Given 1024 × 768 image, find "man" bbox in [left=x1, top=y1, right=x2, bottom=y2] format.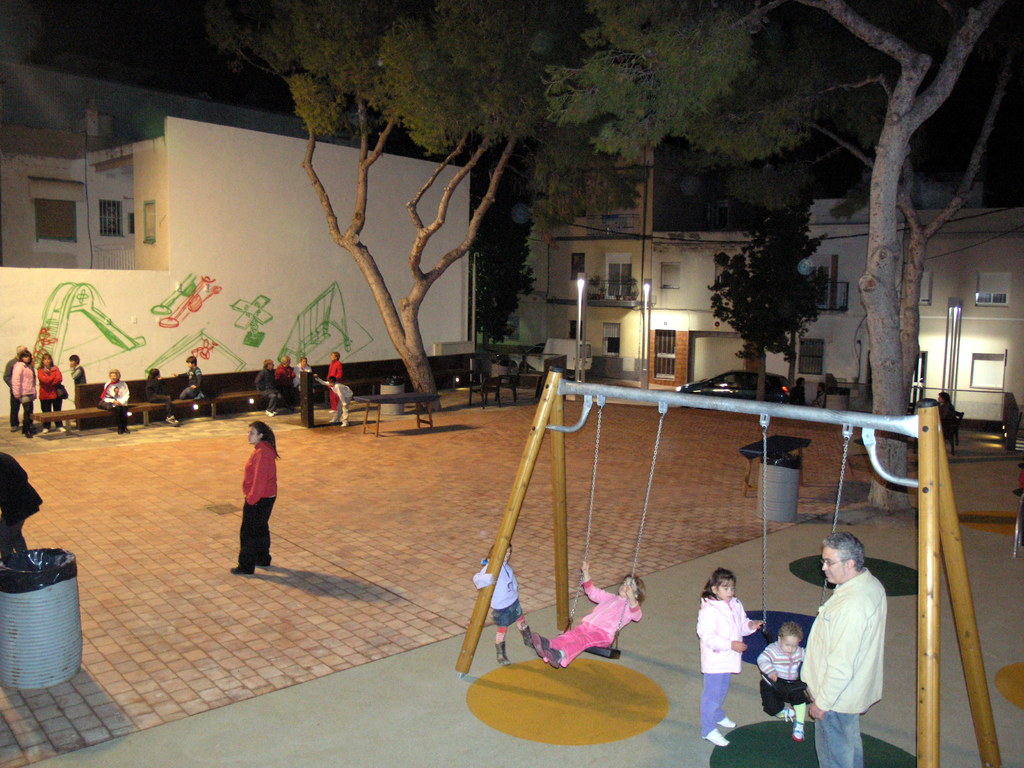
[left=801, top=532, right=887, bottom=767].
